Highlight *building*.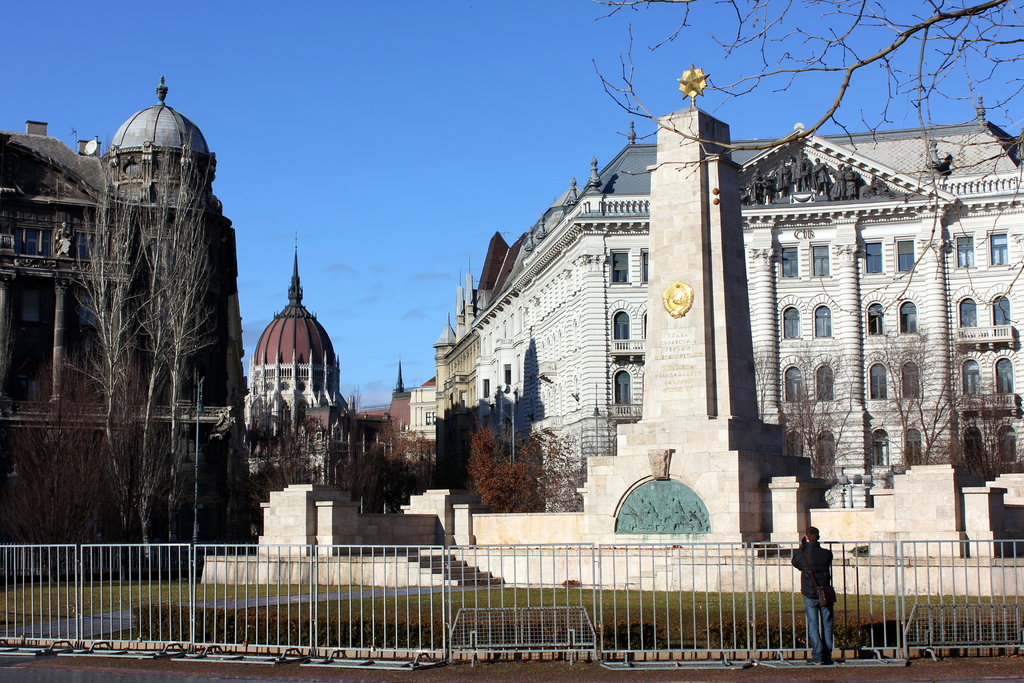
Highlighted region: (x1=0, y1=77, x2=250, y2=545).
